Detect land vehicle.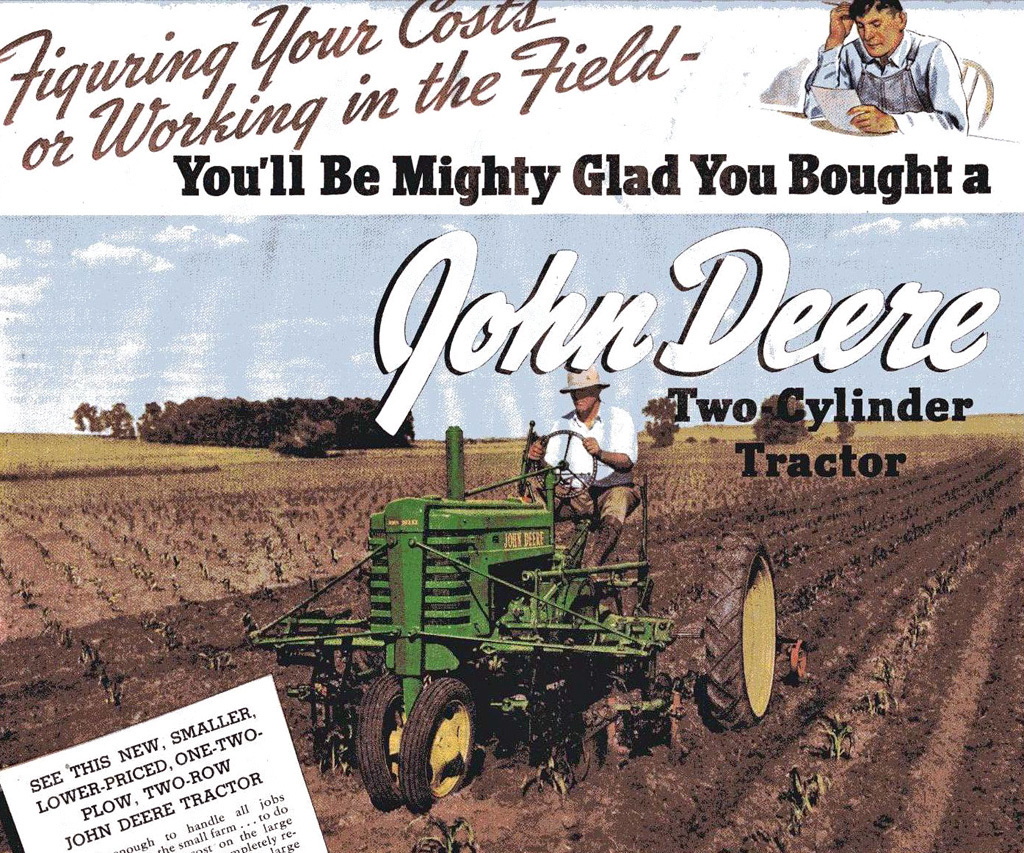
Detected at pyautogui.locateOnScreen(245, 421, 816, 808).
